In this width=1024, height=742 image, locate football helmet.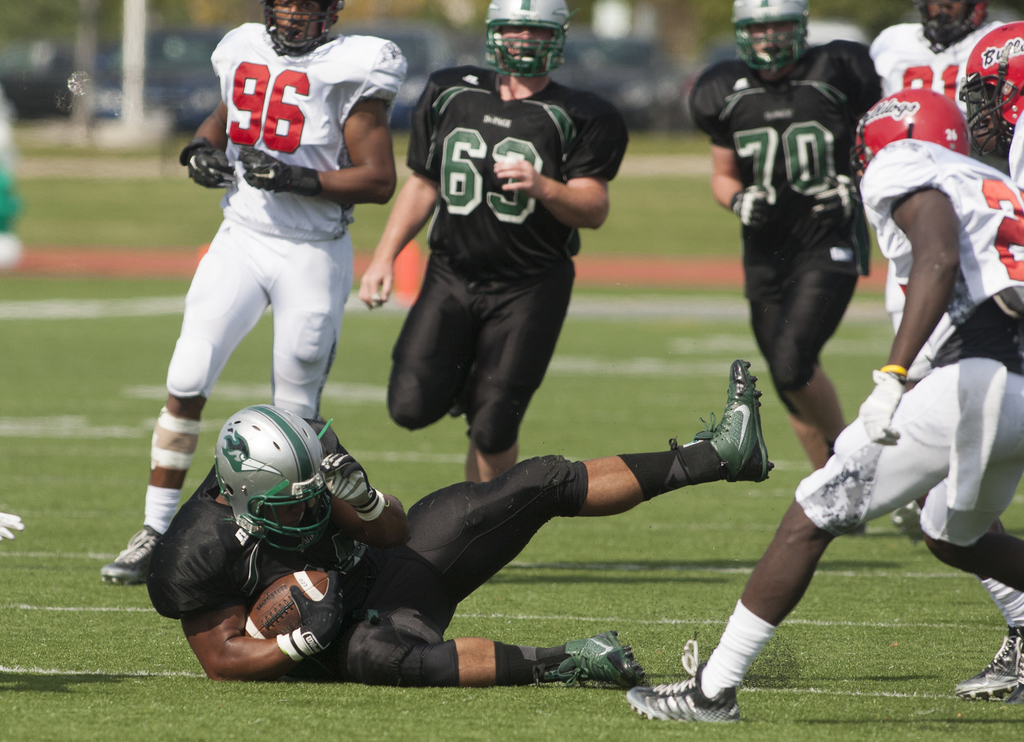
Bounding box: 916:0:1002:46.
